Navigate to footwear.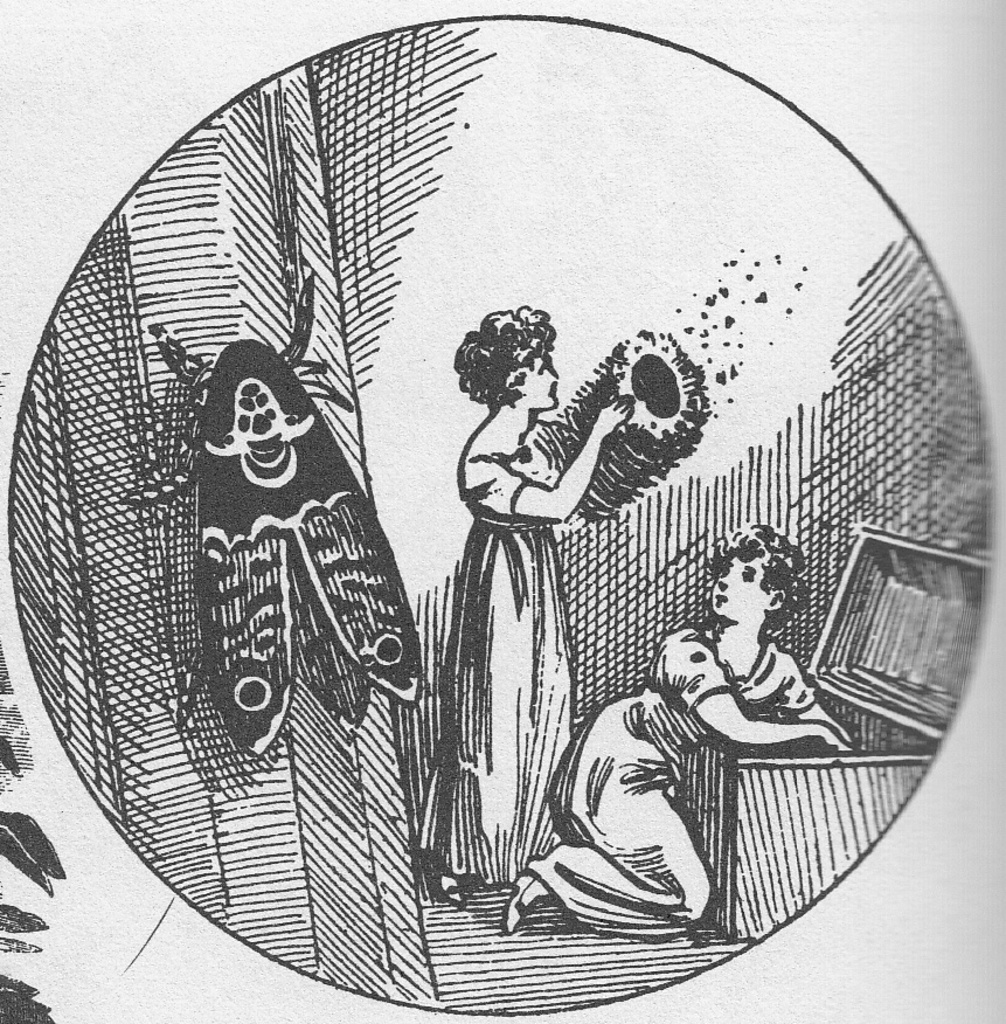
Navigation target: 508, 872, 537, 937.
